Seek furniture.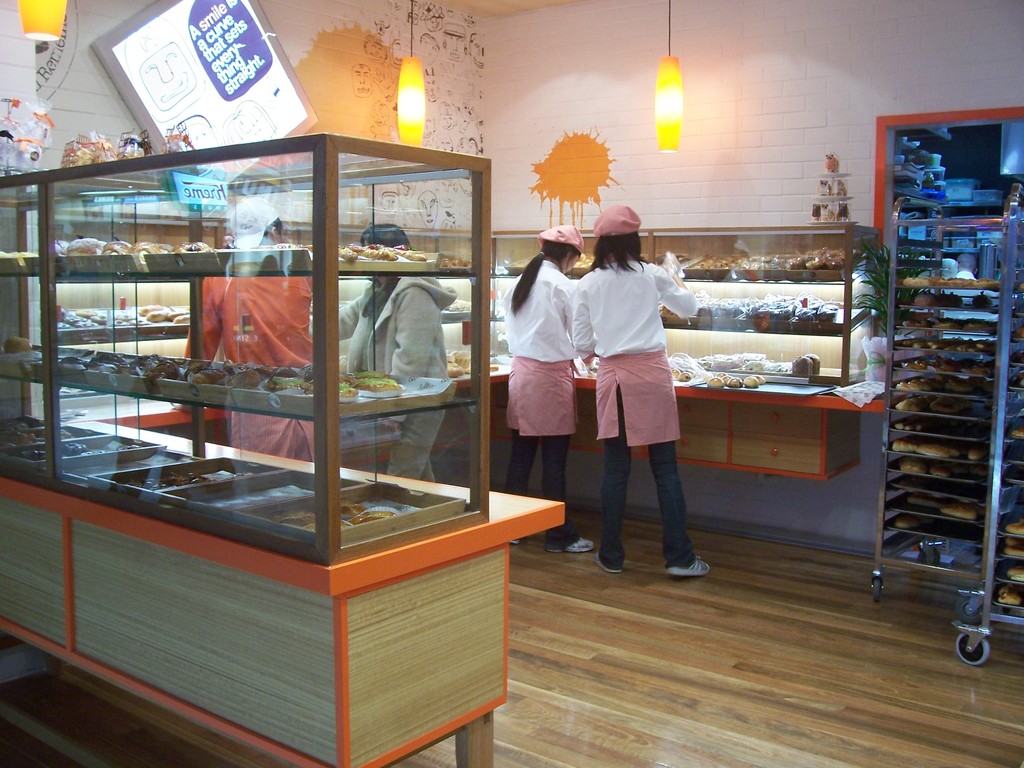
bbox(5, 127, 888, 767).
